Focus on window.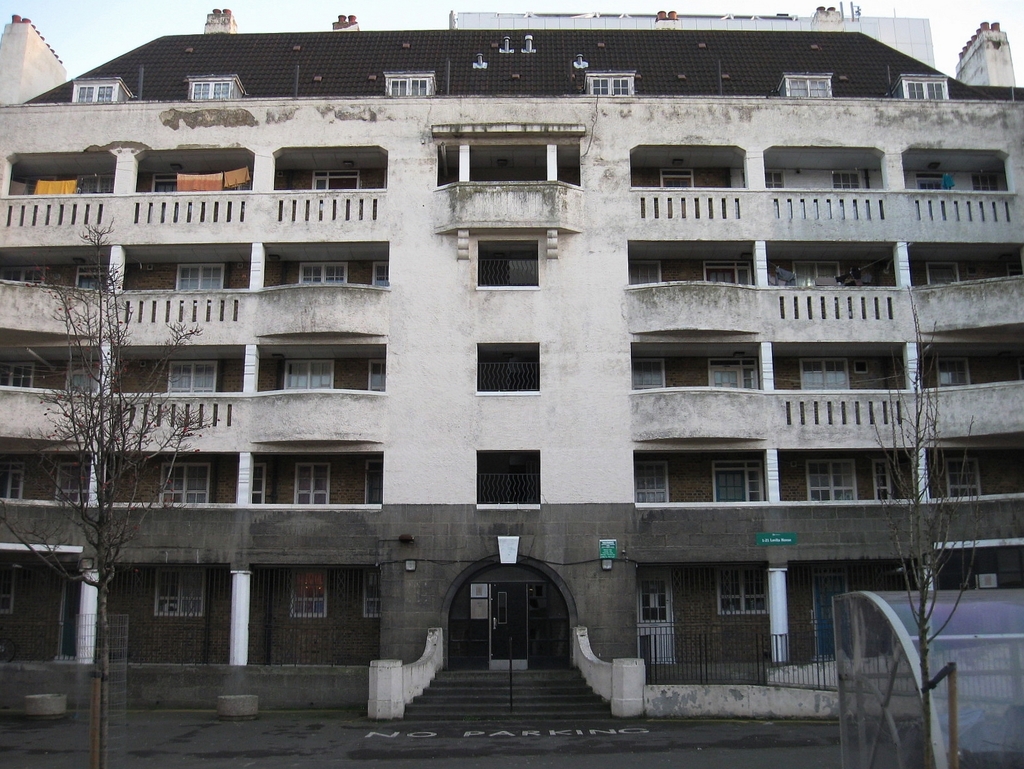
Focused at <bbox>635, 355, 665, 390</bbox>.
